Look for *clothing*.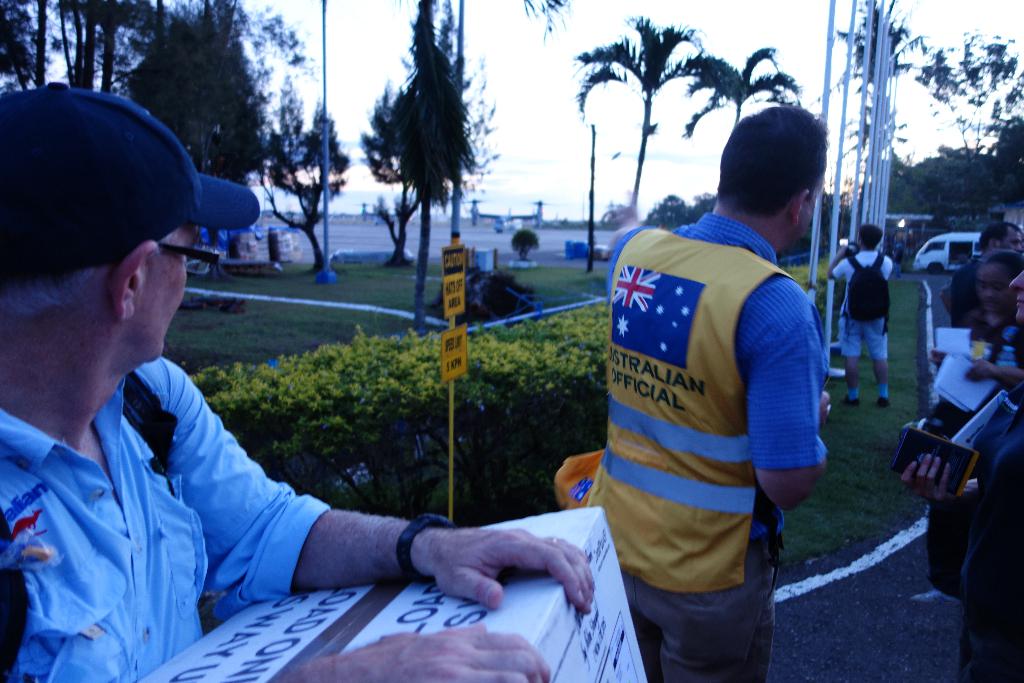
Found: box=[584, 208, 829, 682].
